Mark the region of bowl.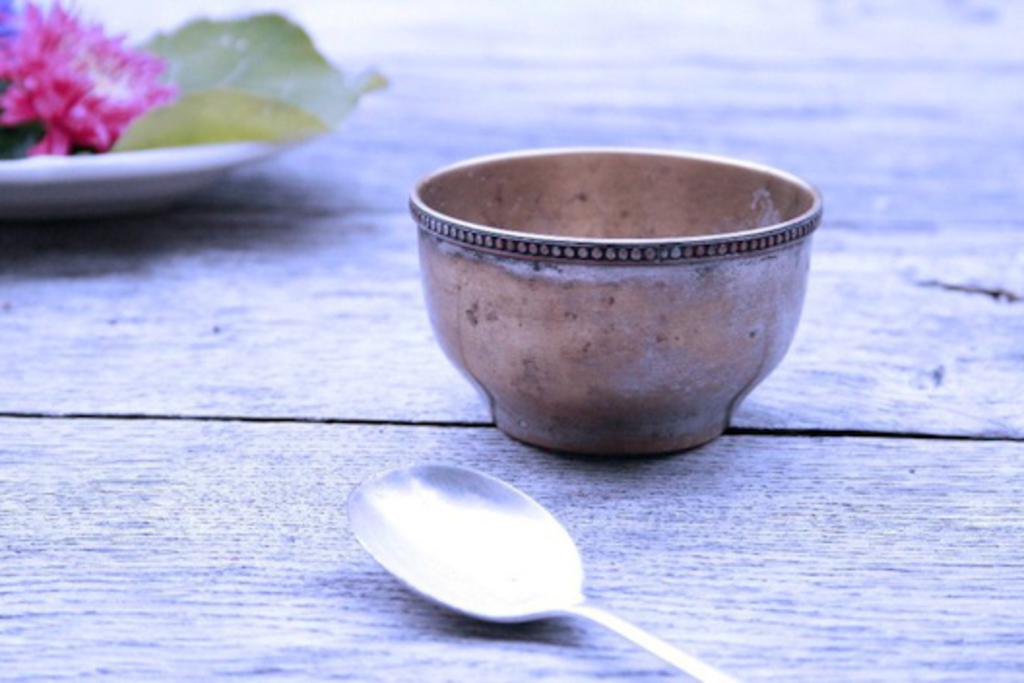
Region: box=[403, 140, 828, 466].
